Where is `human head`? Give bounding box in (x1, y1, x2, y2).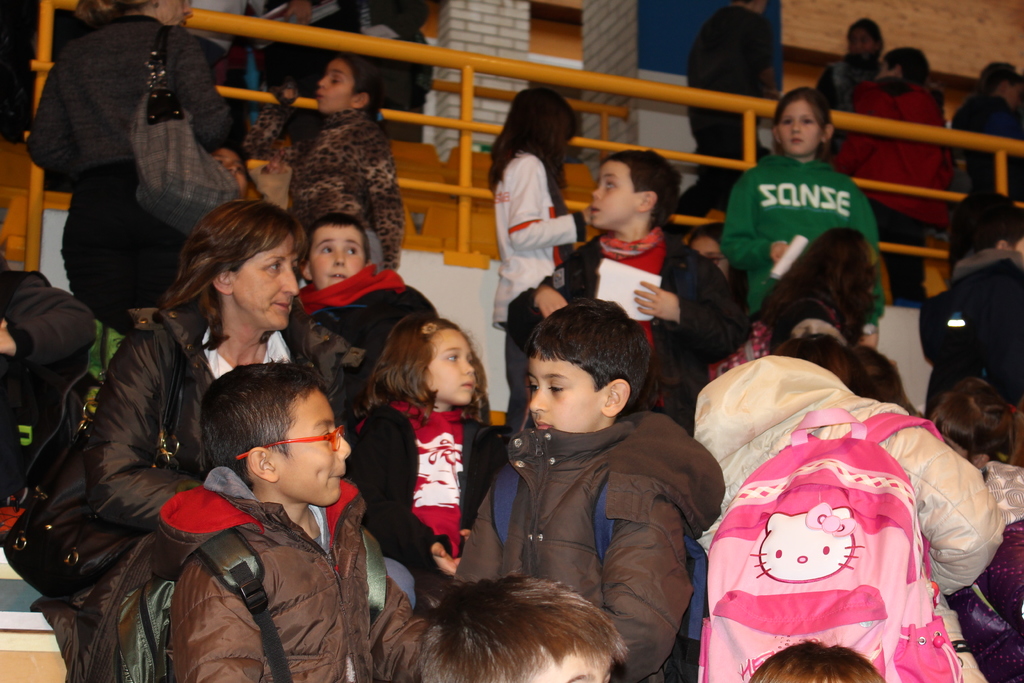
(504, 92, 584, 158).
